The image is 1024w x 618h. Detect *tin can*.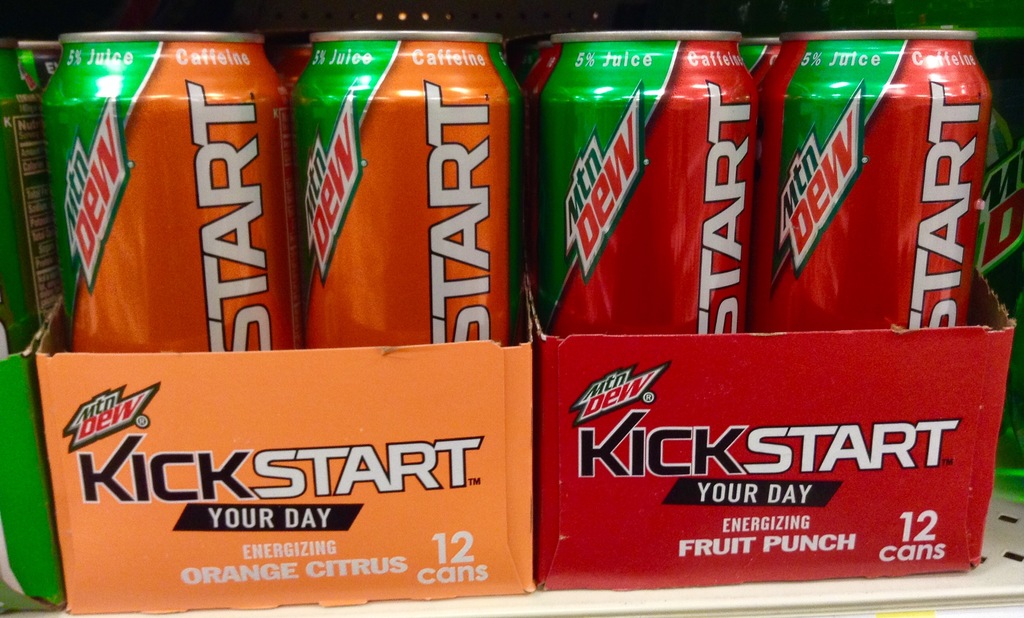
Detection: (x1=277, y1=26, x2=497, y2=367).
